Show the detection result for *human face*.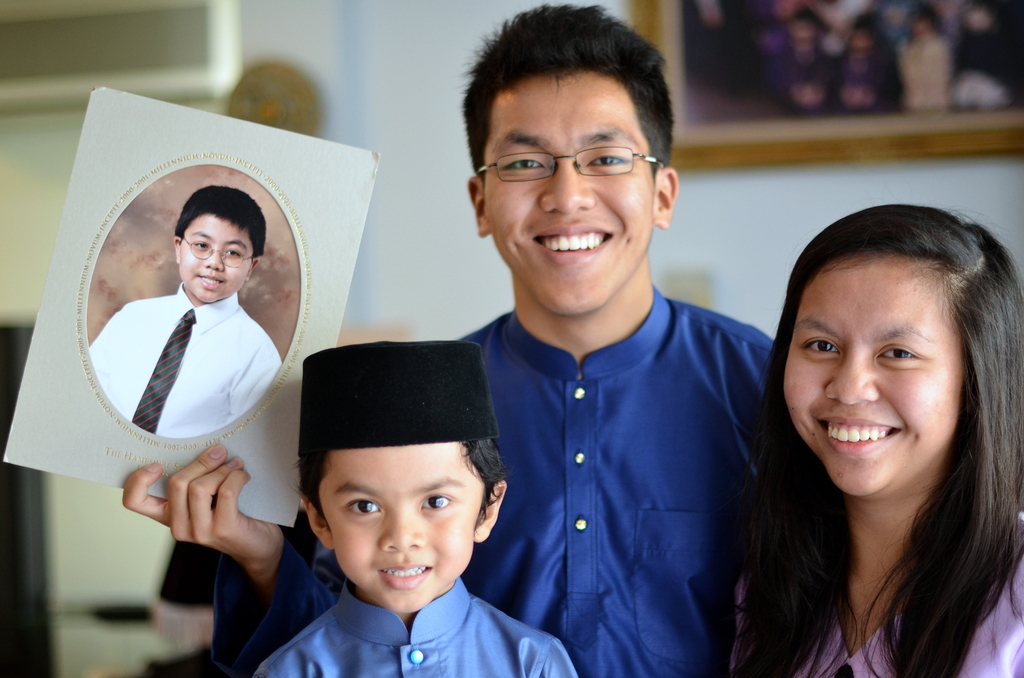
l=783, t=250, r=964, b=500.
